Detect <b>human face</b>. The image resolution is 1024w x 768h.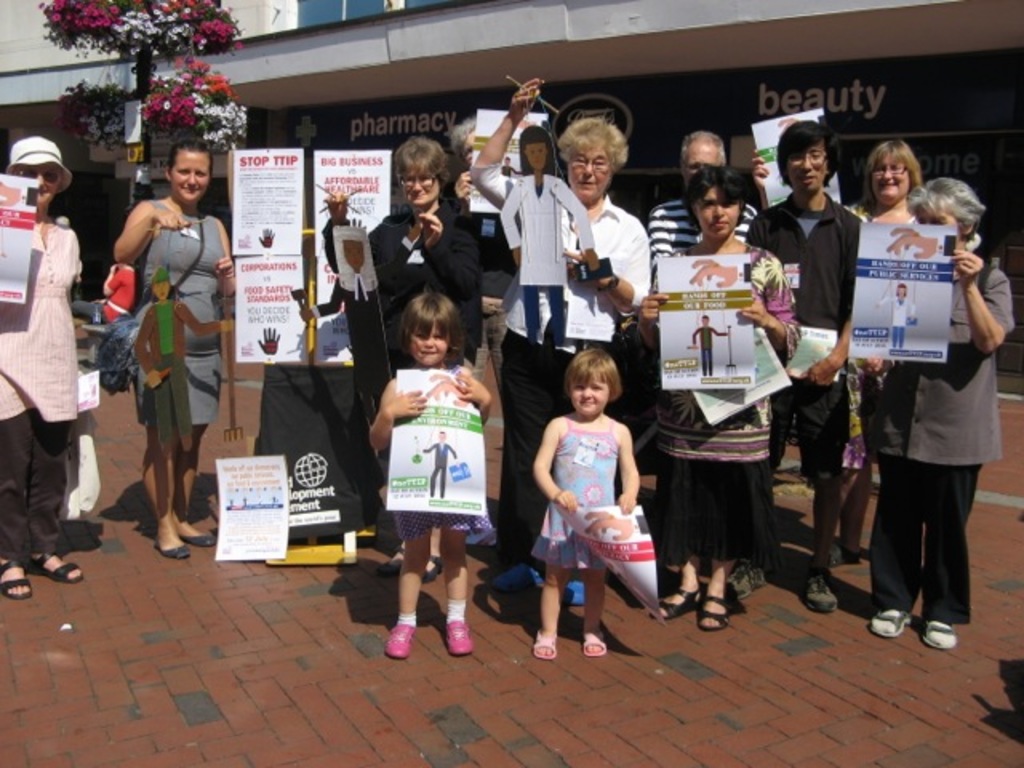
(410,317,451,366).
